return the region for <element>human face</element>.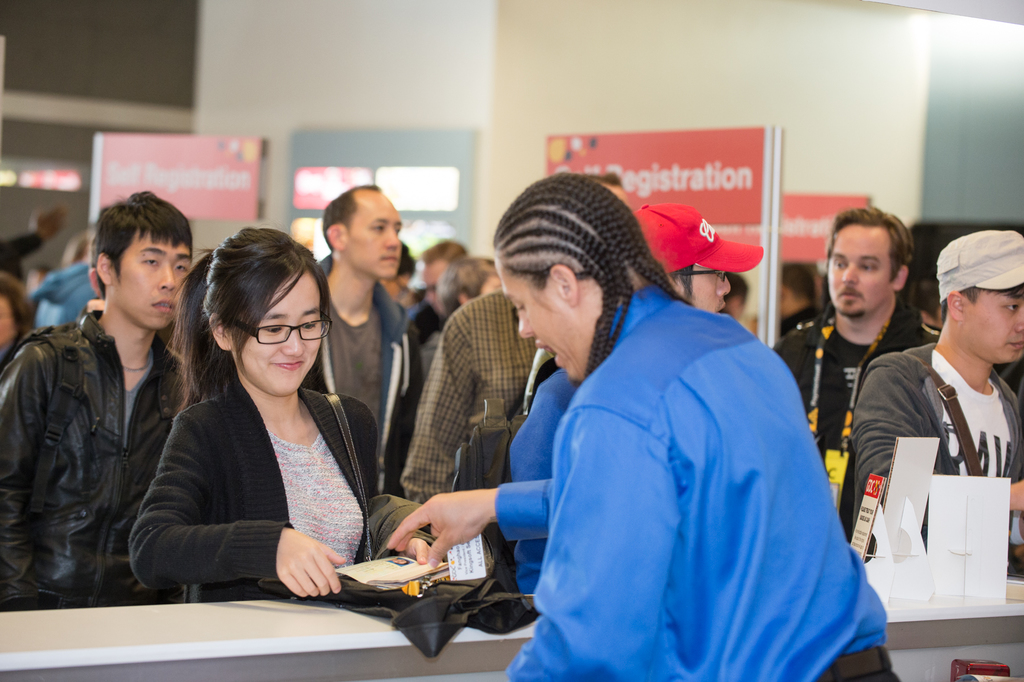
<region>119, 234, 190, 326</region>.
